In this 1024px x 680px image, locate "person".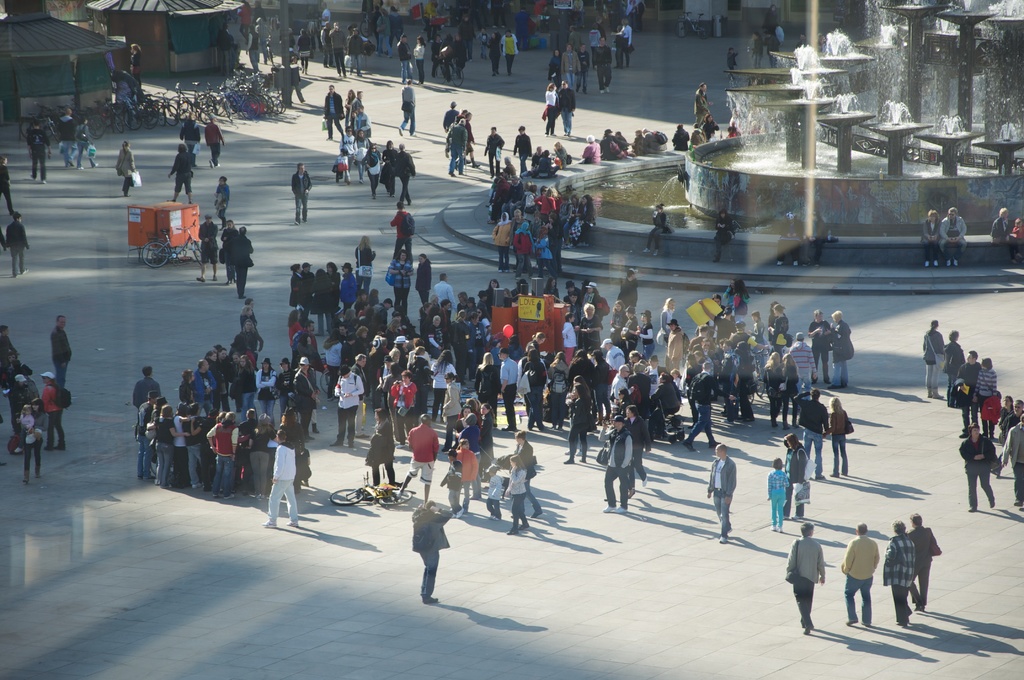
Bounding box: 392,140,416,209.
